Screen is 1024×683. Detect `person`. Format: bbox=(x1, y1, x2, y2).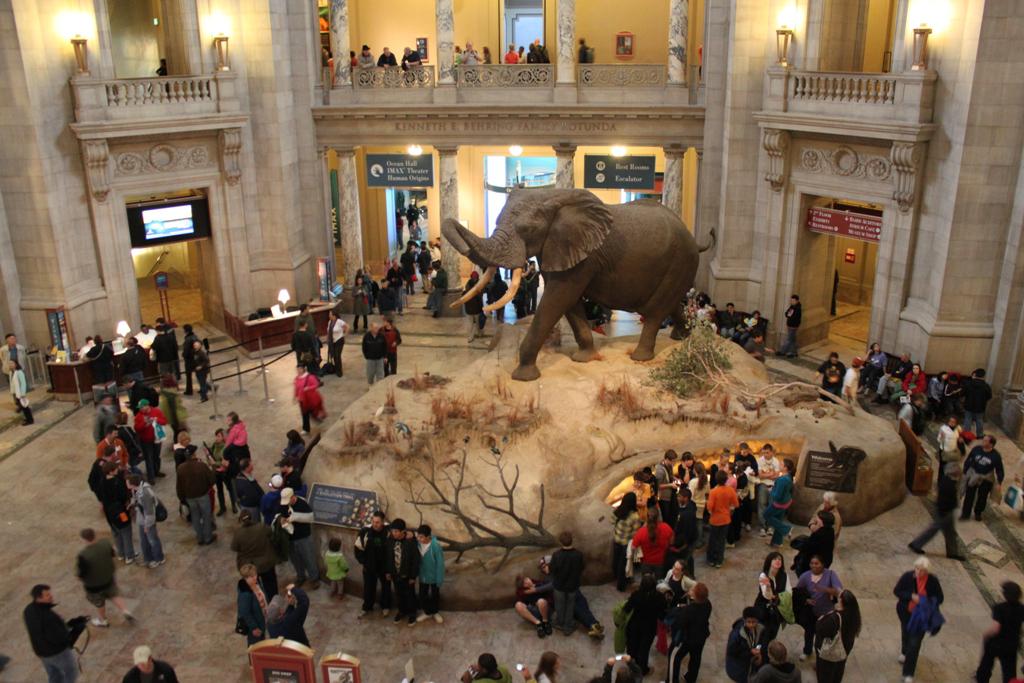
bbox=(972, 580, 1023, 682).
